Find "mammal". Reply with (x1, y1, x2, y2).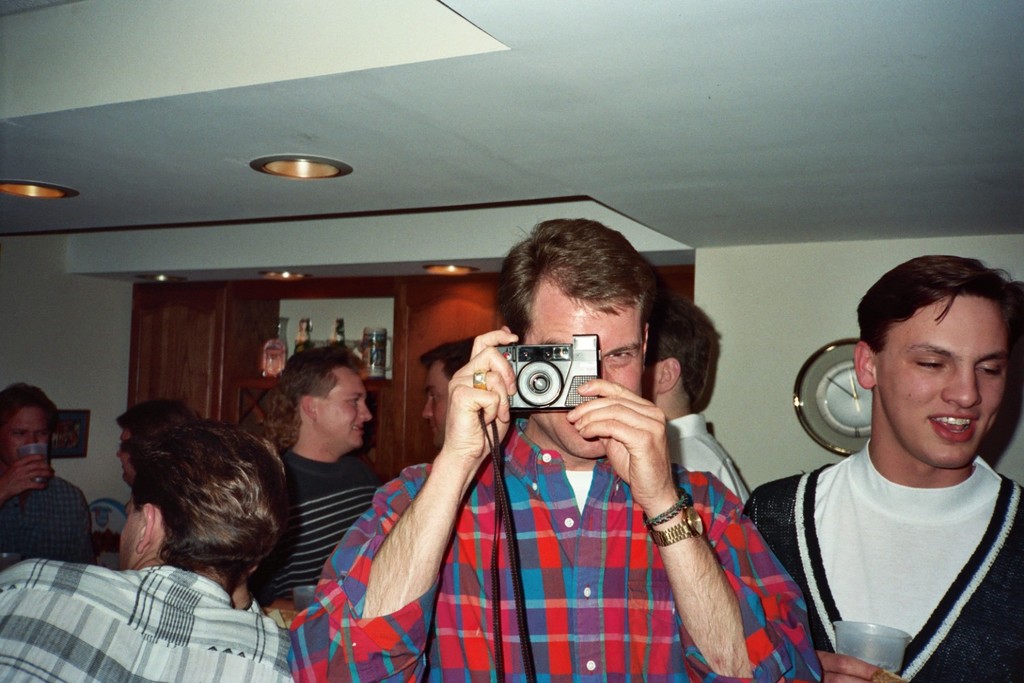
(762, 251, 1023, 682).
